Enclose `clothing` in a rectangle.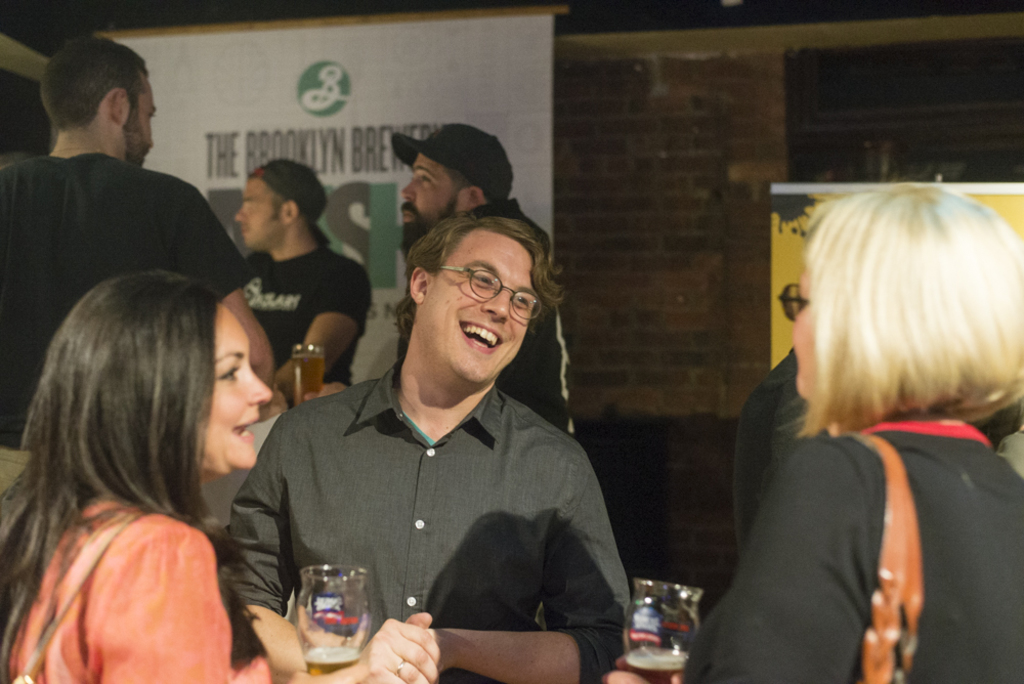
region(385, 196, 577, 432).
